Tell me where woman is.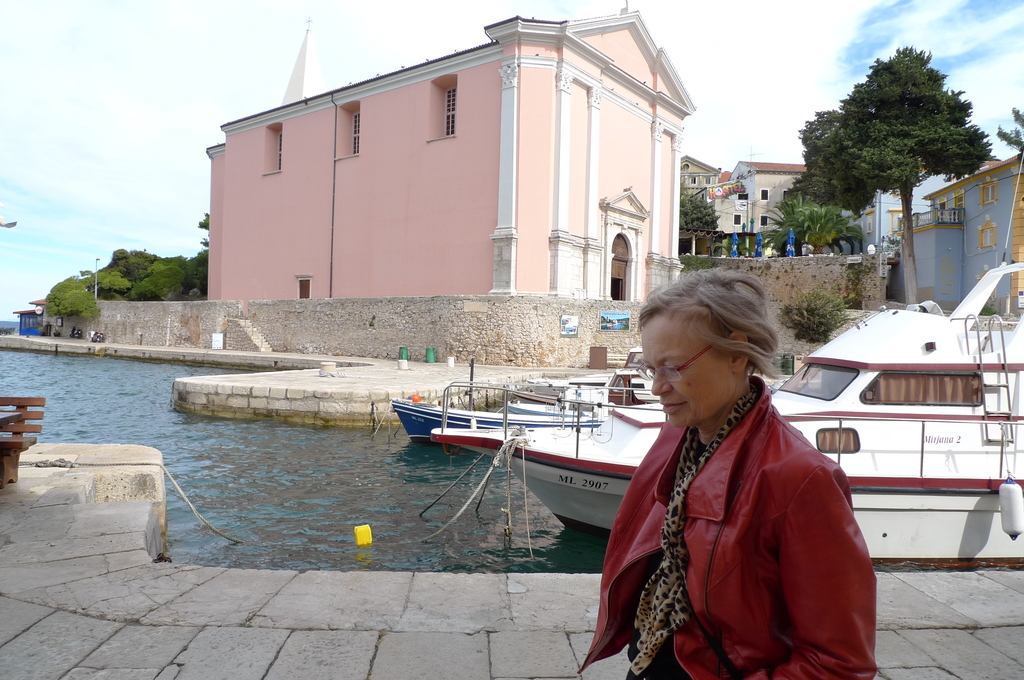
woman is at detection(574, 271, 877, 679).
